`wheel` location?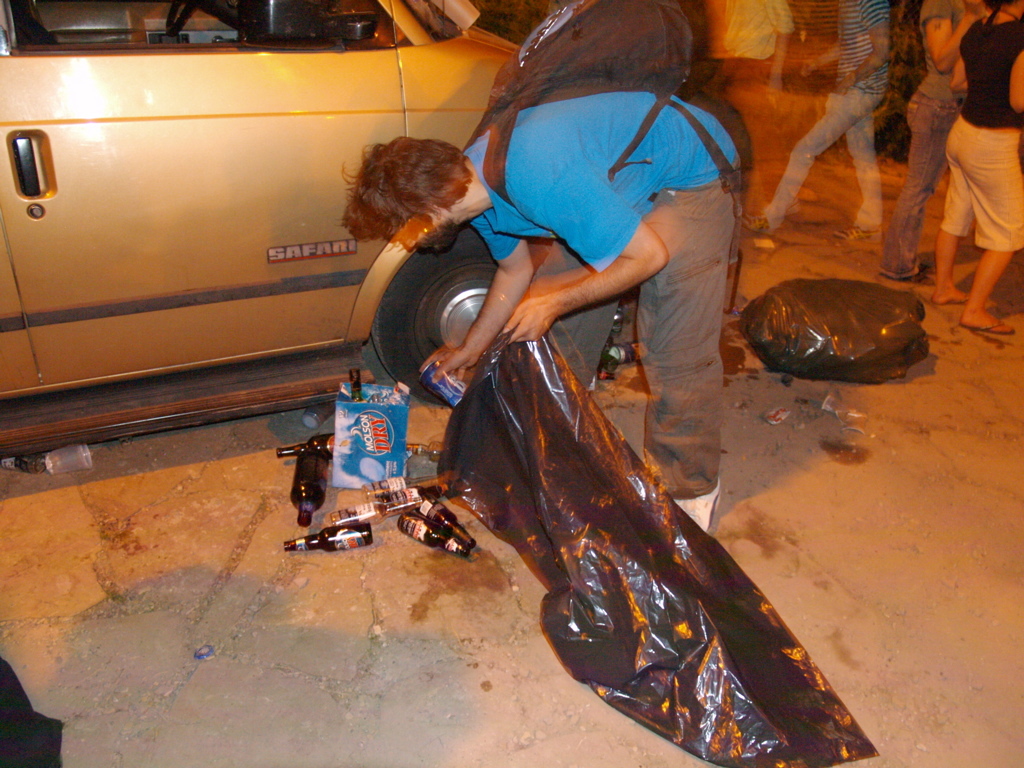
rect(369, 223, 498, 408)
